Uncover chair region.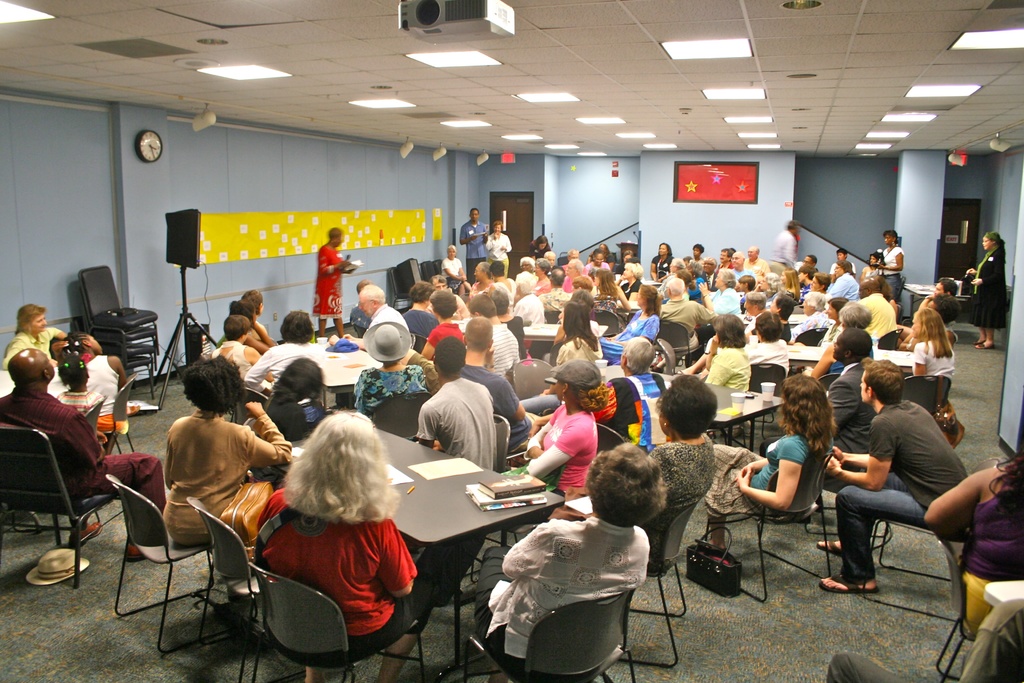
Uncovered: (509,357,552,403).
